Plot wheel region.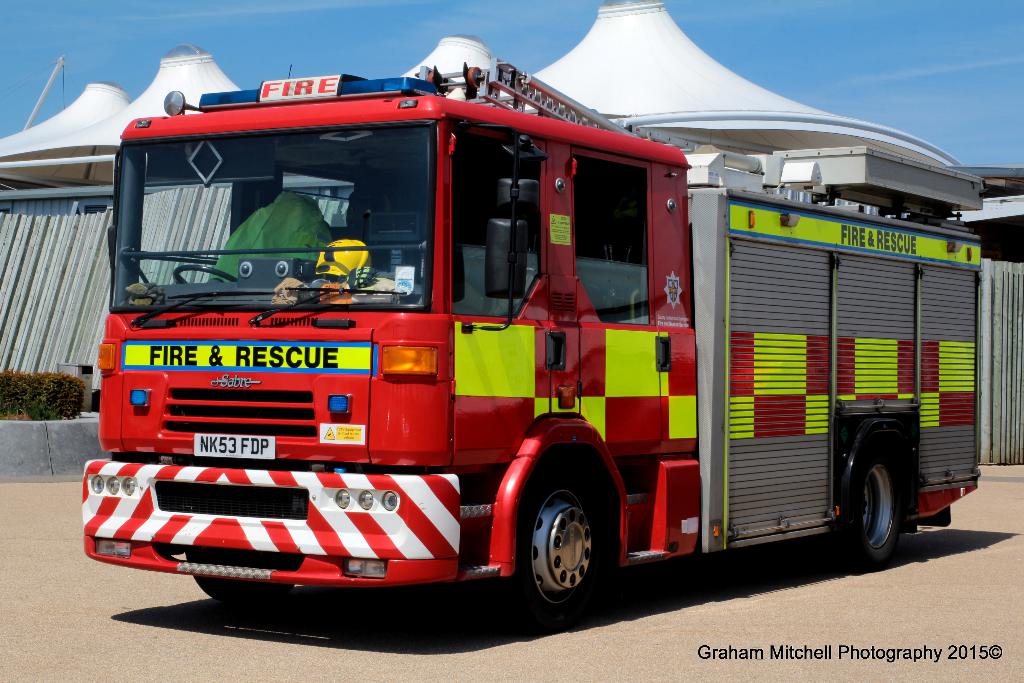
Plotted at [188,542,295,604].
